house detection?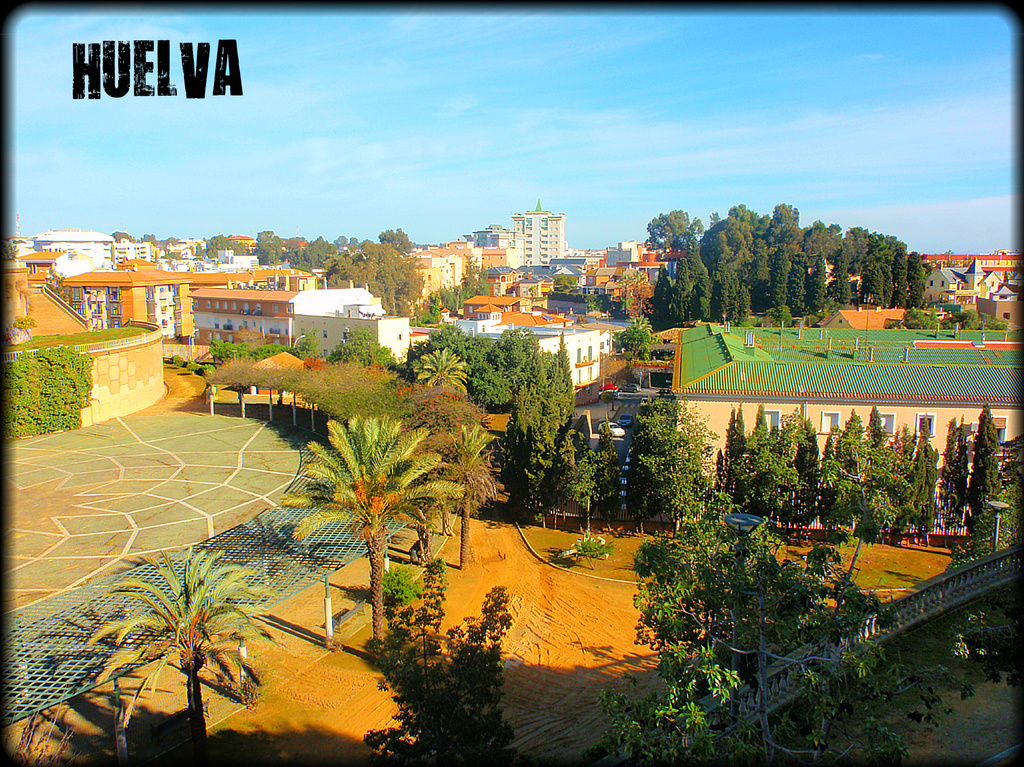
<box>61,252,316,348</box>
